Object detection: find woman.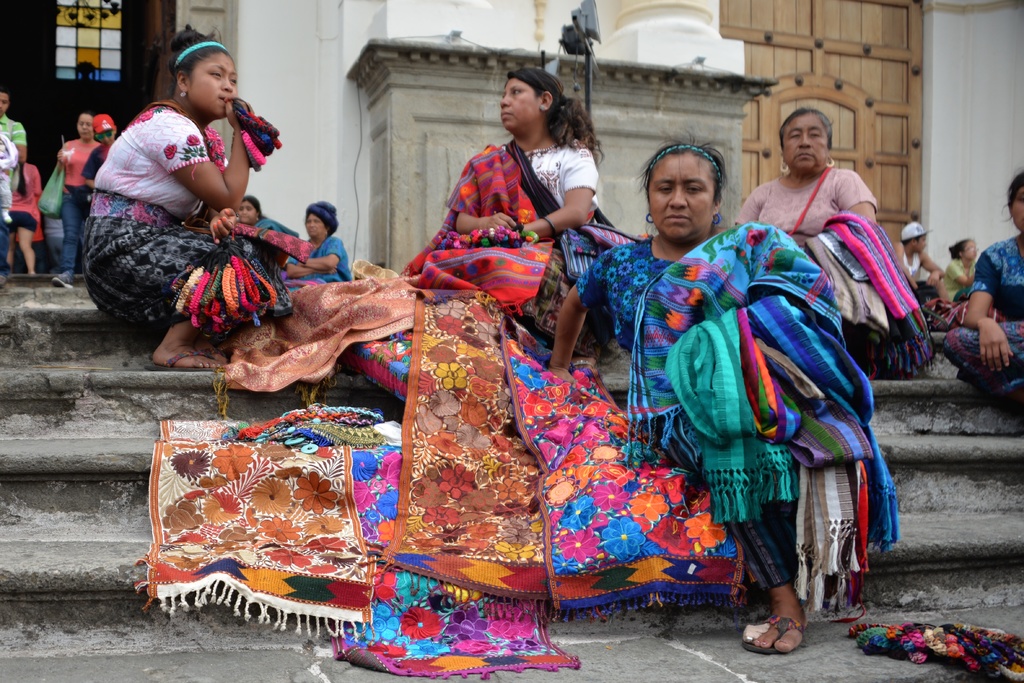
{"x1": 942, "y1": 166, "x2": 1023, "y2": 394}.
